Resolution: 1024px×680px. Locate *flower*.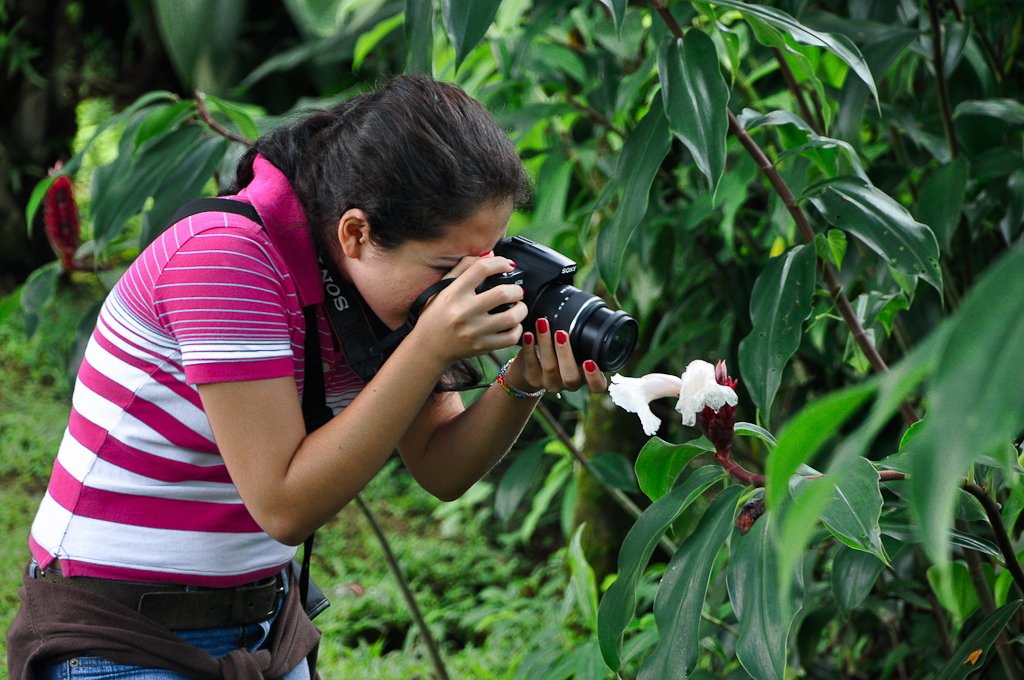
(613,369,683,441).
